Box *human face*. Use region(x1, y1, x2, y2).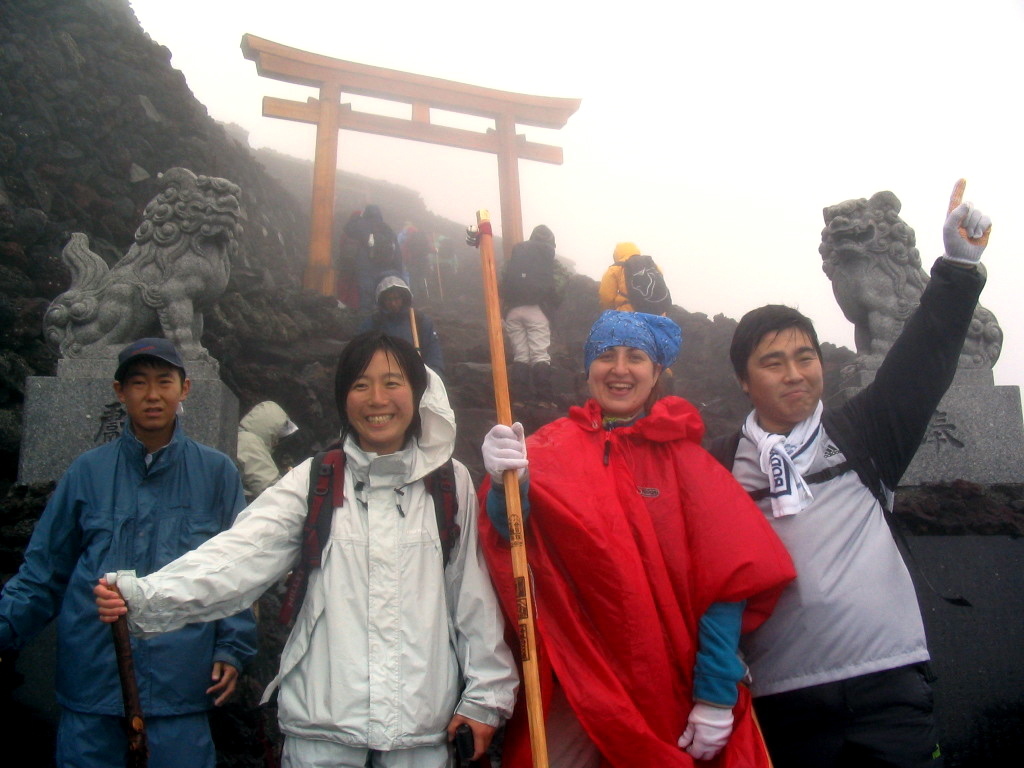
region(349, 350, 417, 443).
